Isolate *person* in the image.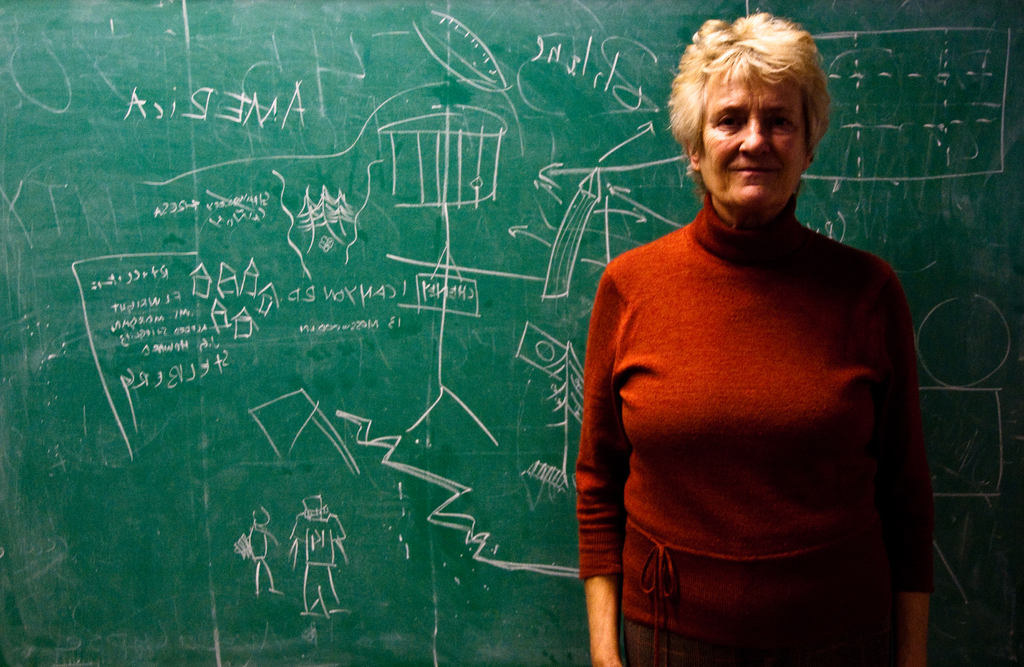
Isolated region: 236, 504, 280, 599.
